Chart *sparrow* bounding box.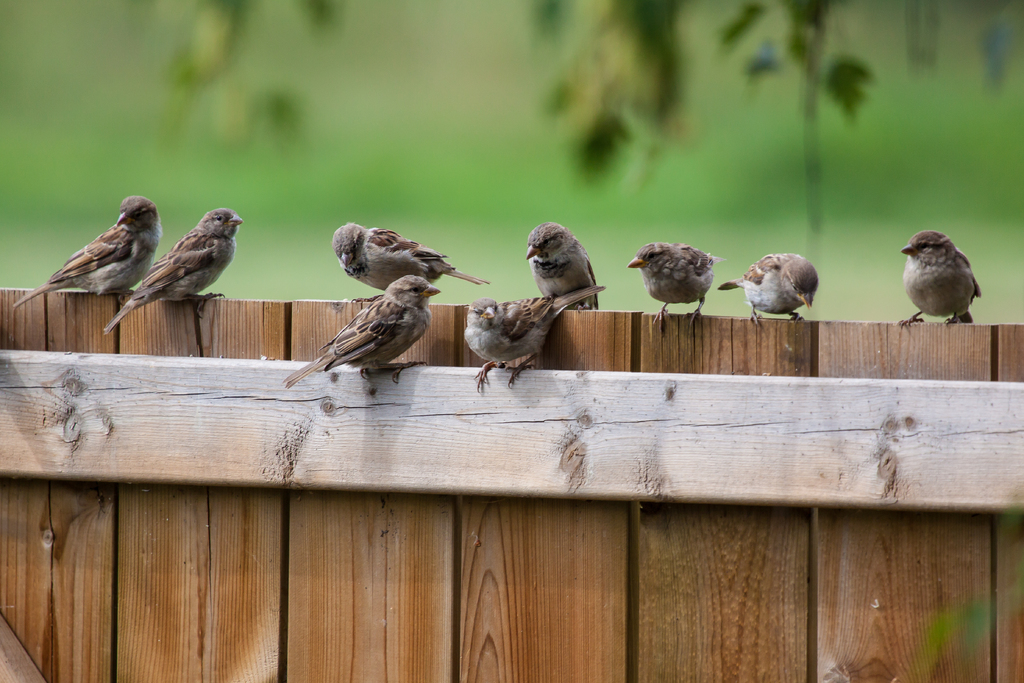
Charted: locate(627, 244, 714, 323).
